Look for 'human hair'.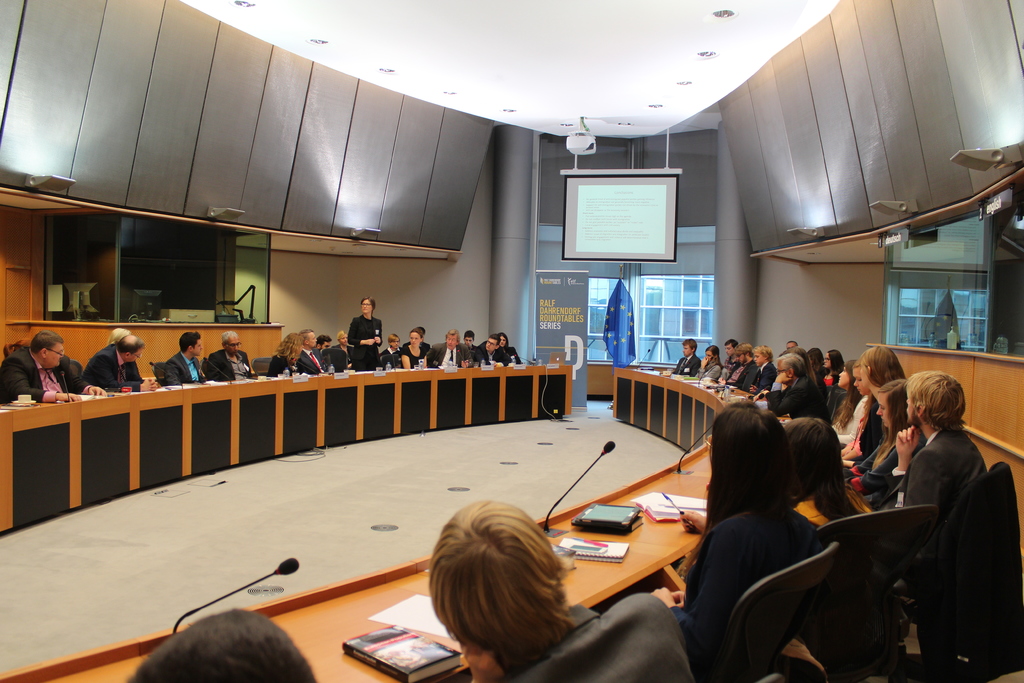
Found: 338:327:347:342.
